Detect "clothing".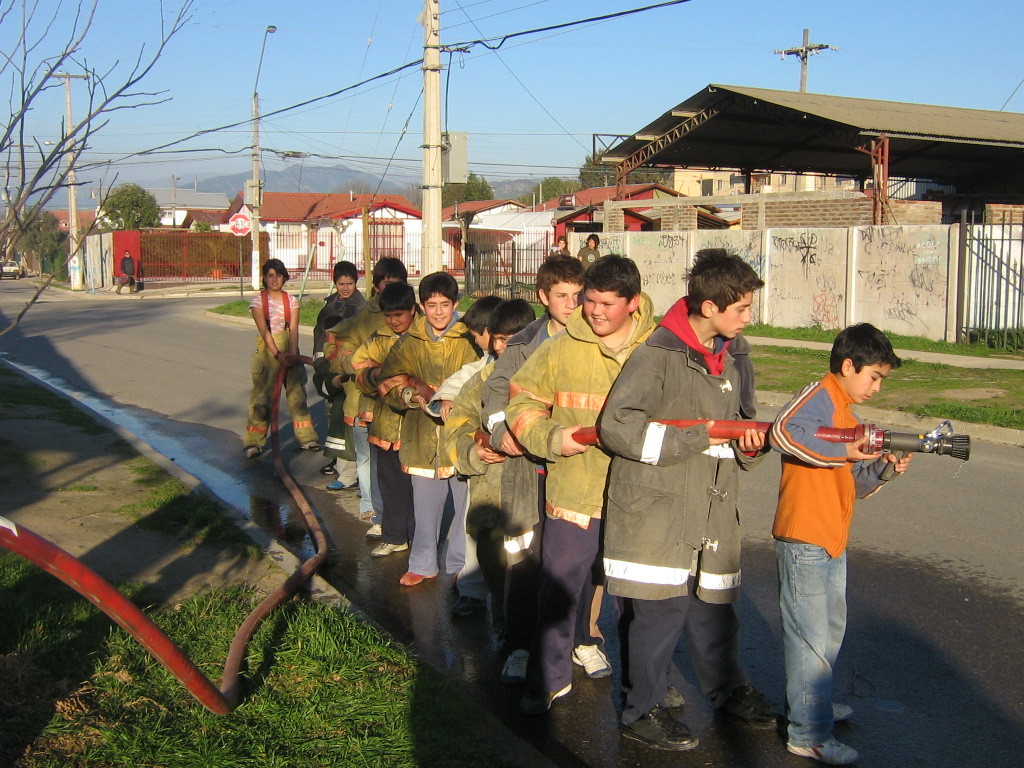
Detected at [765, 371, 904, 752].
